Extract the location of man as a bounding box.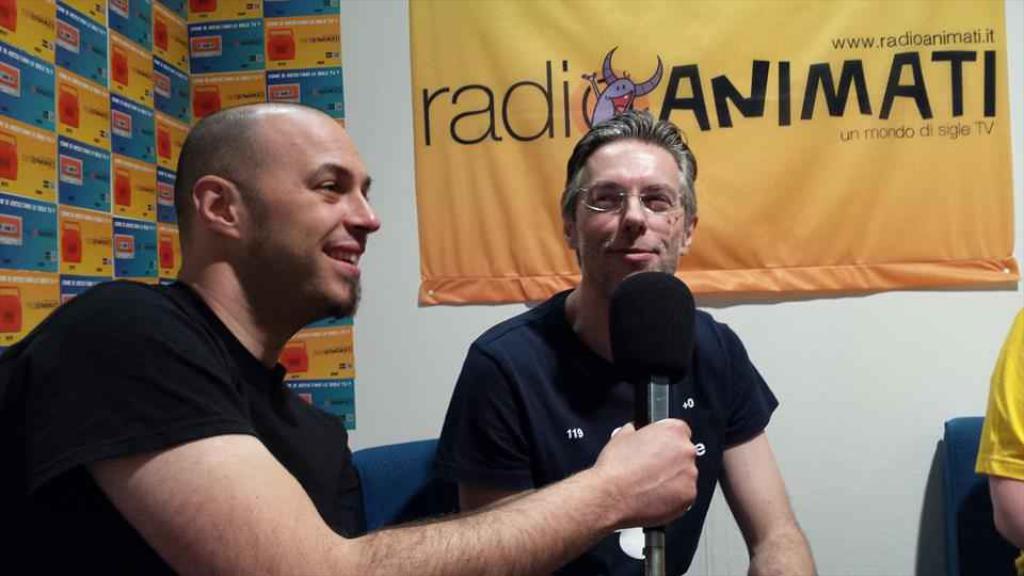
<region>0, 102, 697, 575</region>.
